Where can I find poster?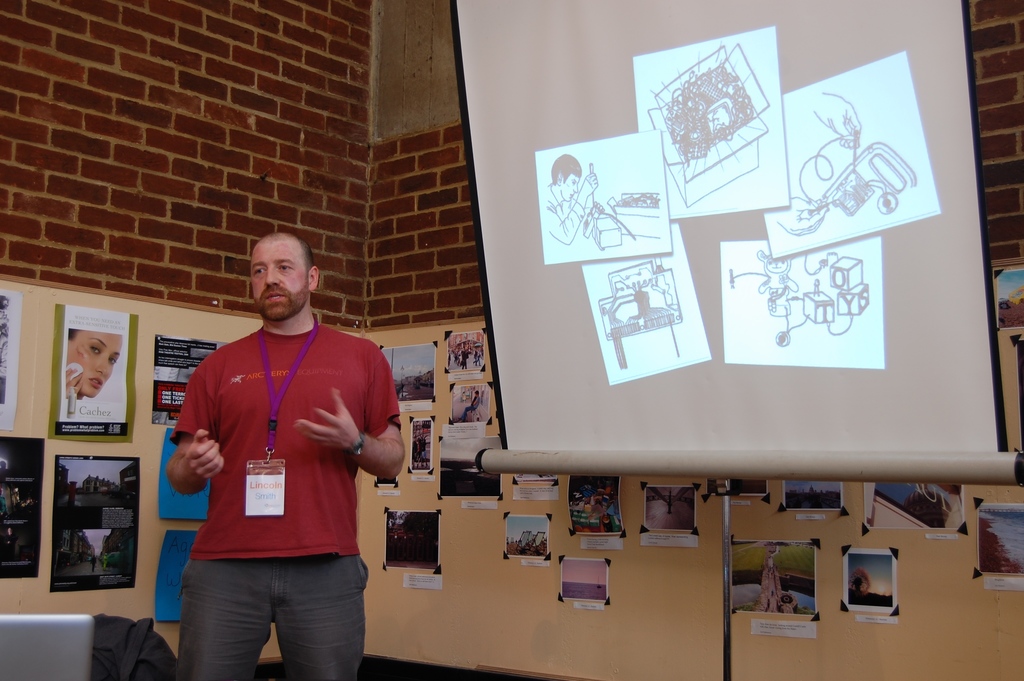
You can find it at [left=779, top=475, right=842, bottom=511].
